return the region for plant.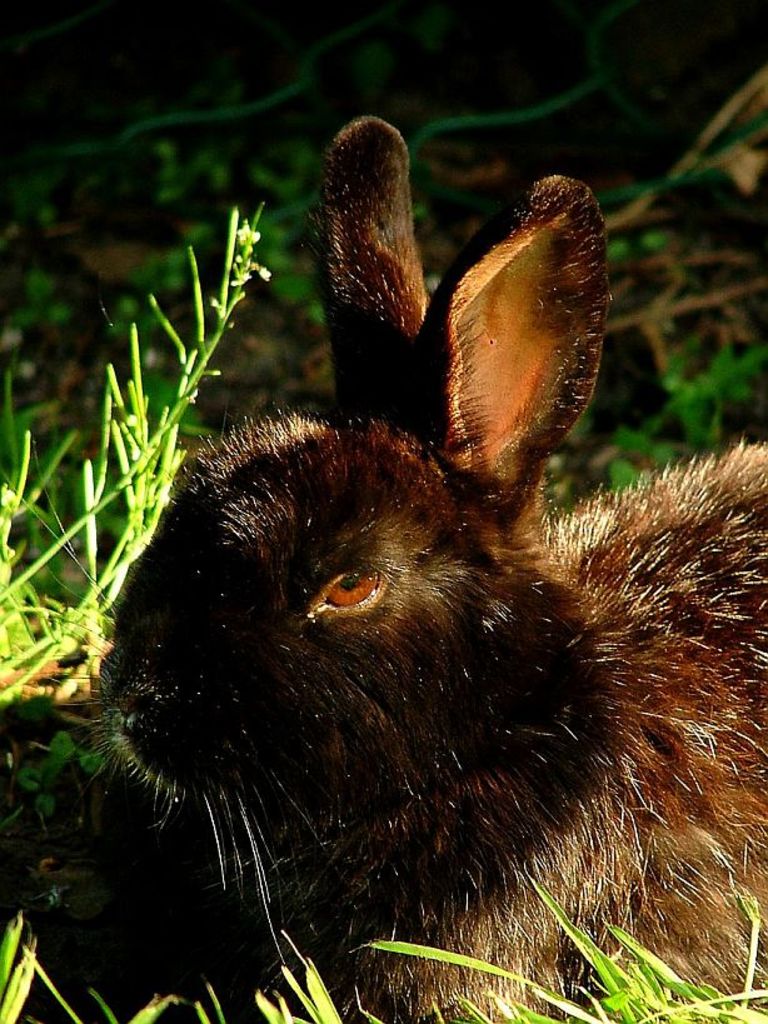
0, 209, 265, 694.
